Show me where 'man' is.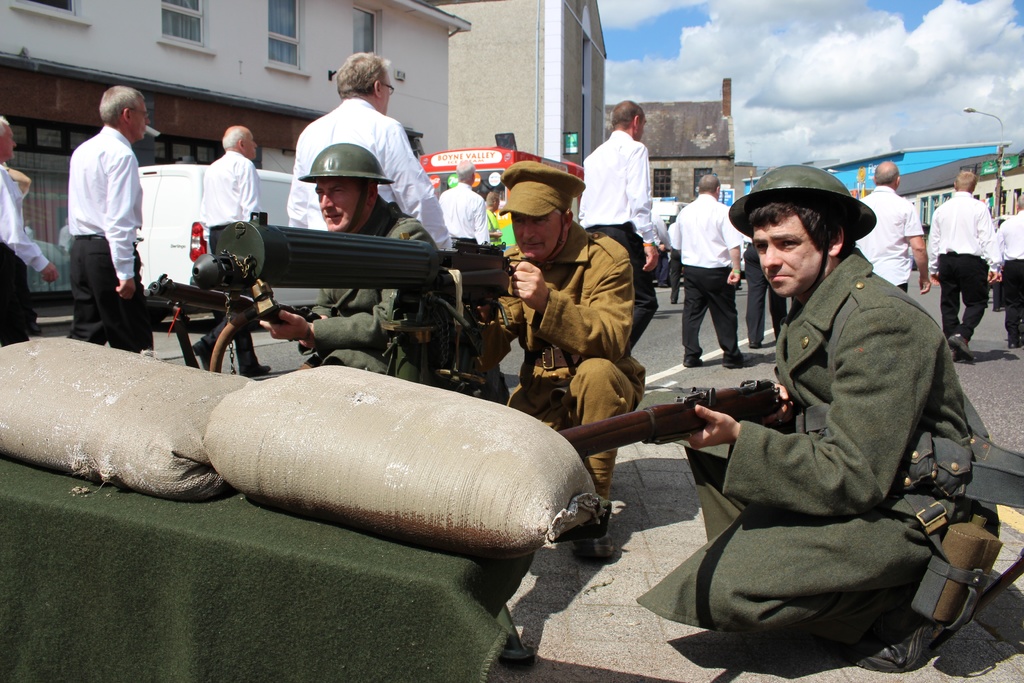
'man' is at BBox(461, 147, 657, 562).
